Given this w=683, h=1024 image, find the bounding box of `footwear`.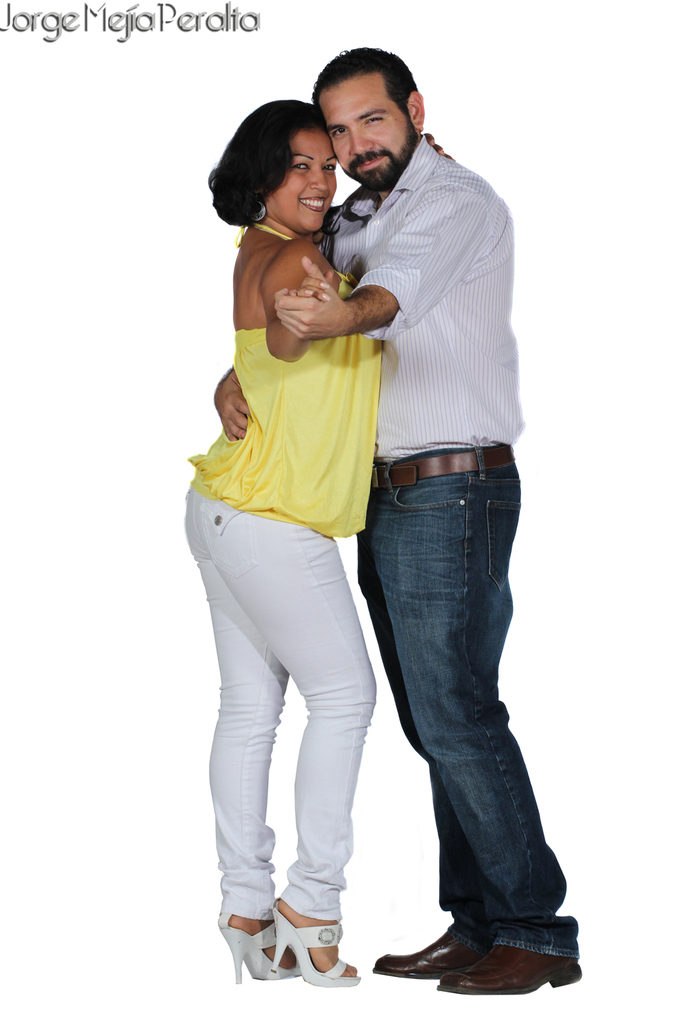
l=372, t=926, r=476, b=981.
